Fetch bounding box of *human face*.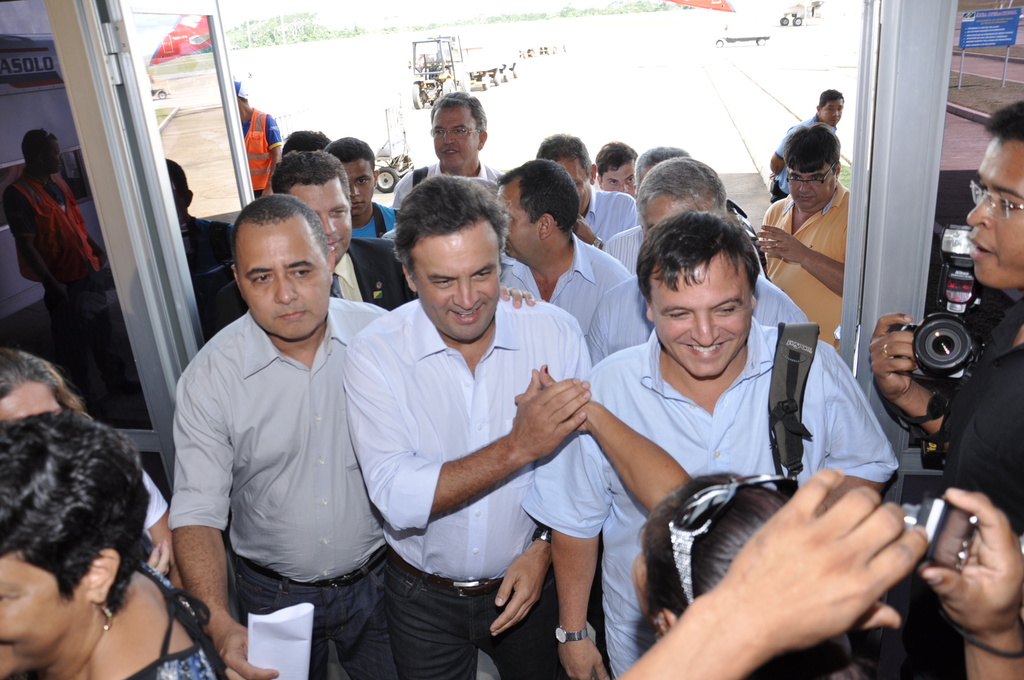
Bbox: <bbox>819, 97, 844, 129</bbox>.
